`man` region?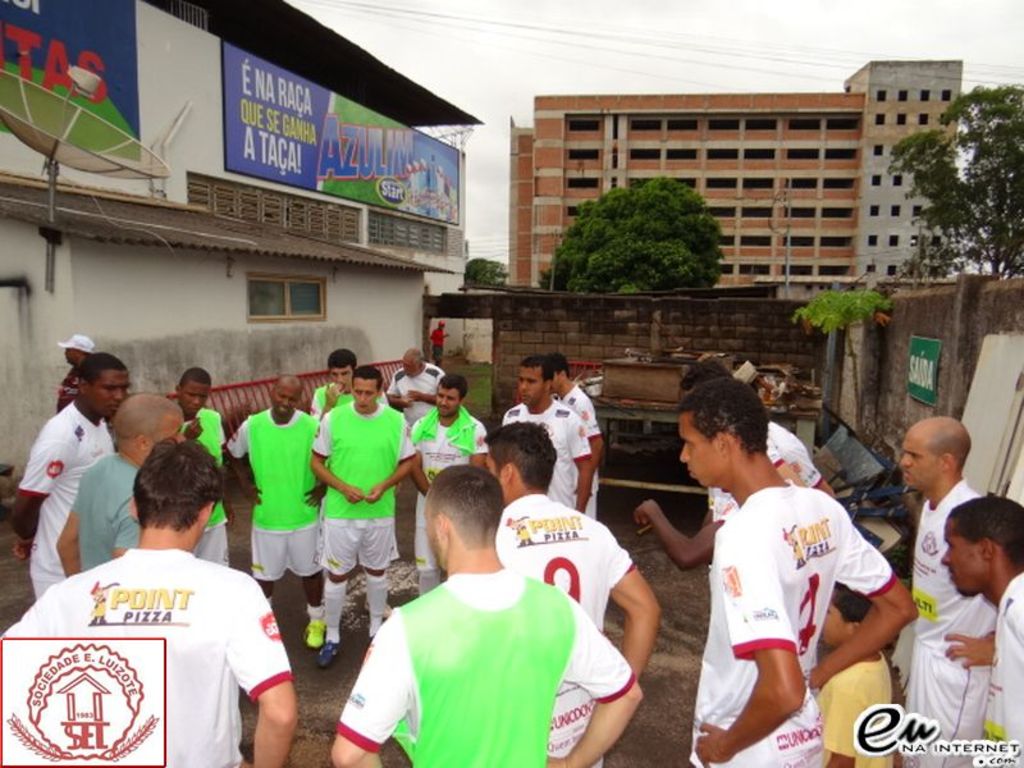
detection(488, 416, 663, 767)
